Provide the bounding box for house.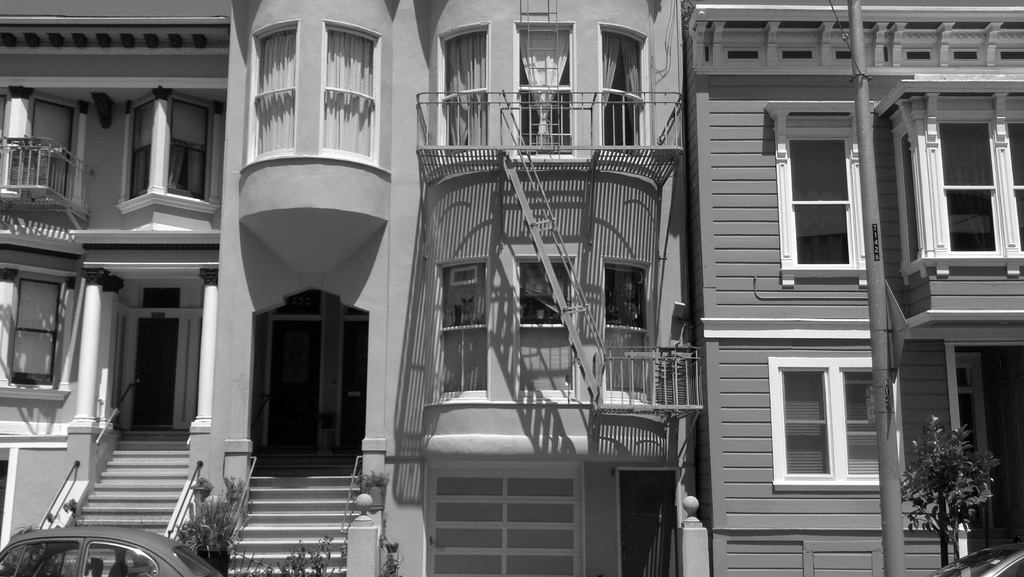
<box>648,0,1023,576</box>.
